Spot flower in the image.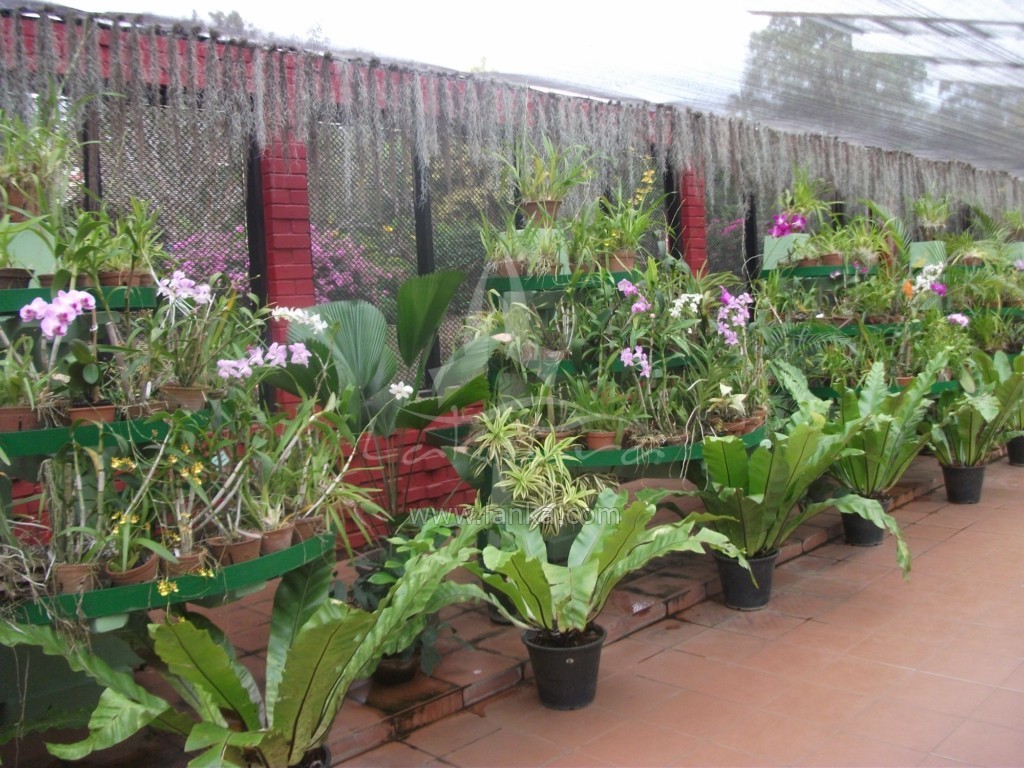
flower found at locate(391, 382, 415, 396).
